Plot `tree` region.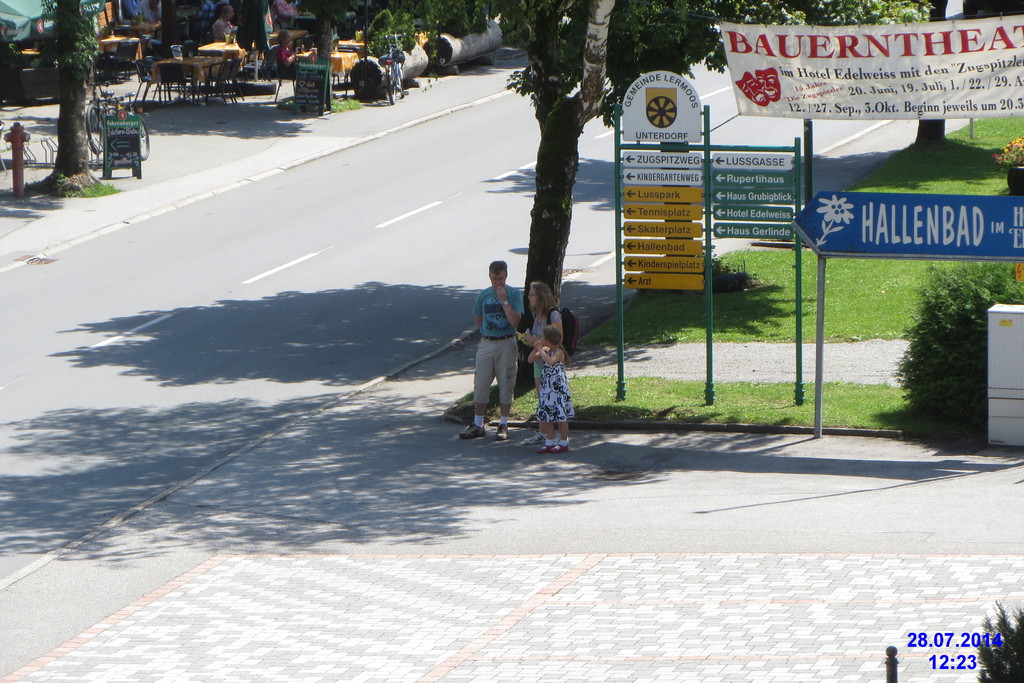
Plotted at 37,0,102,194.
